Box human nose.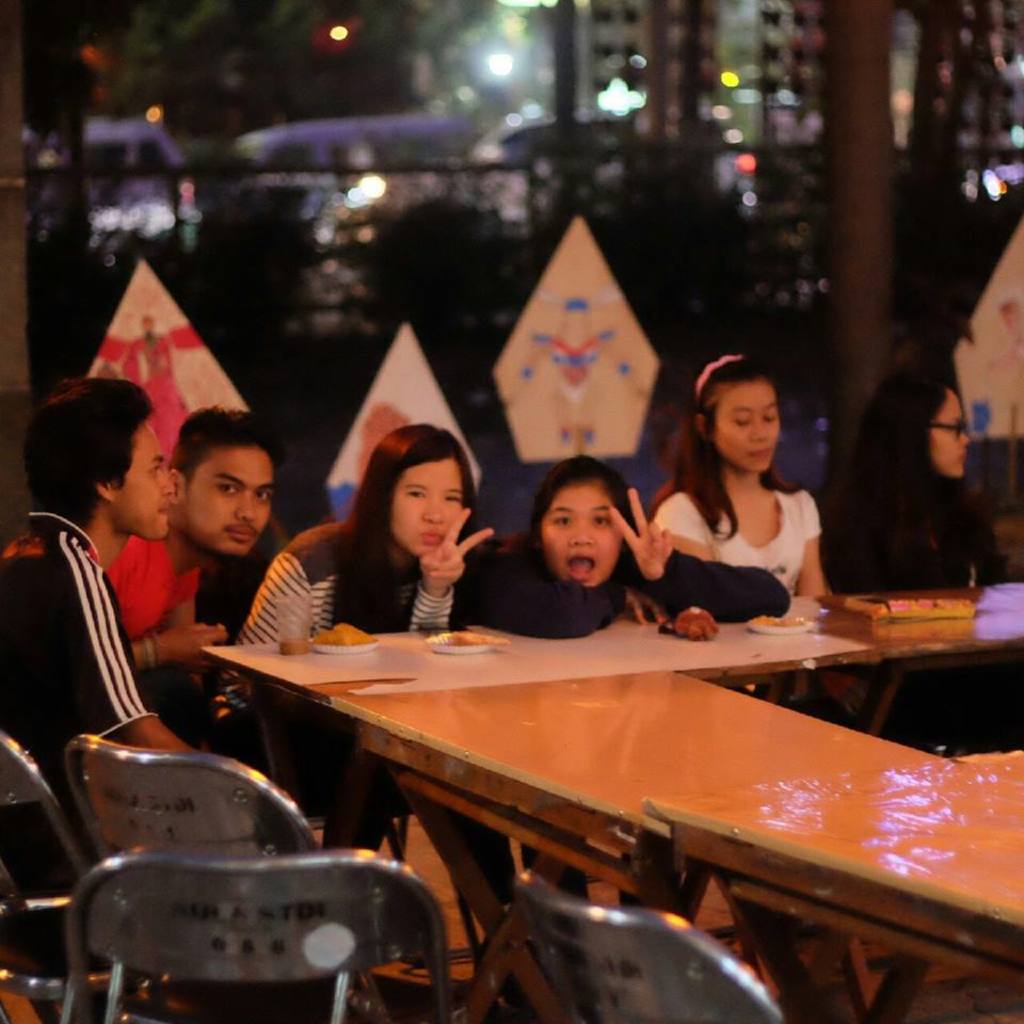
bbox=[571, 523, 597, 544].
